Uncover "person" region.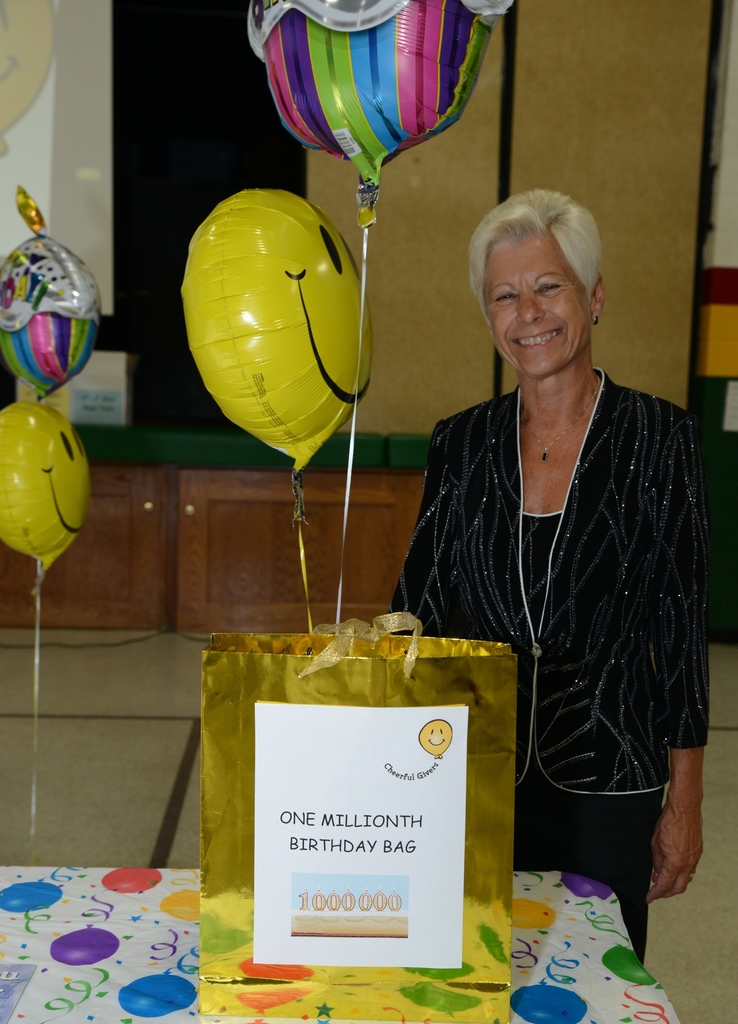
Uncovered: (390,187,716,971).
